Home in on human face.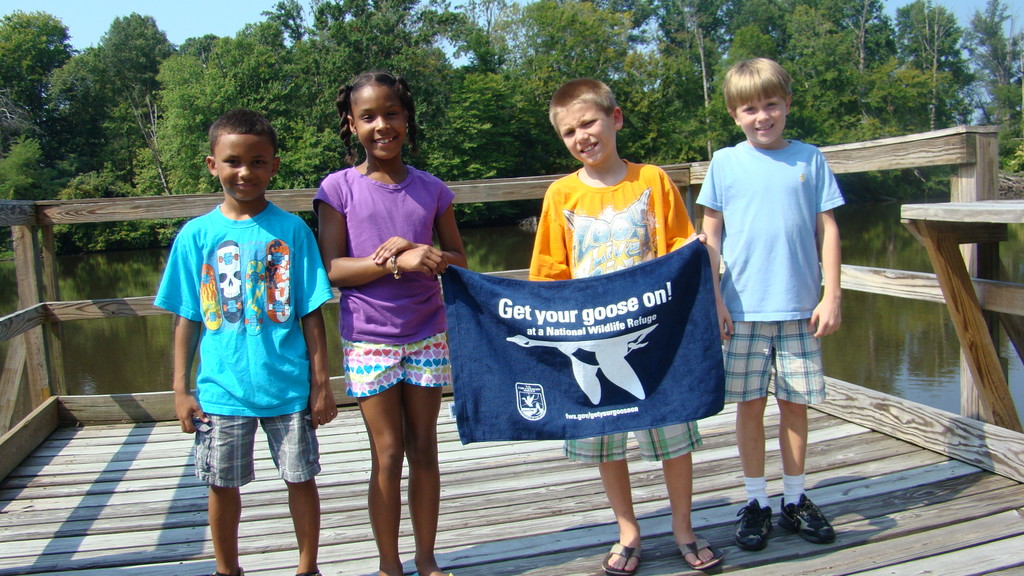
Homed in at (216, 136, 275, 197).
